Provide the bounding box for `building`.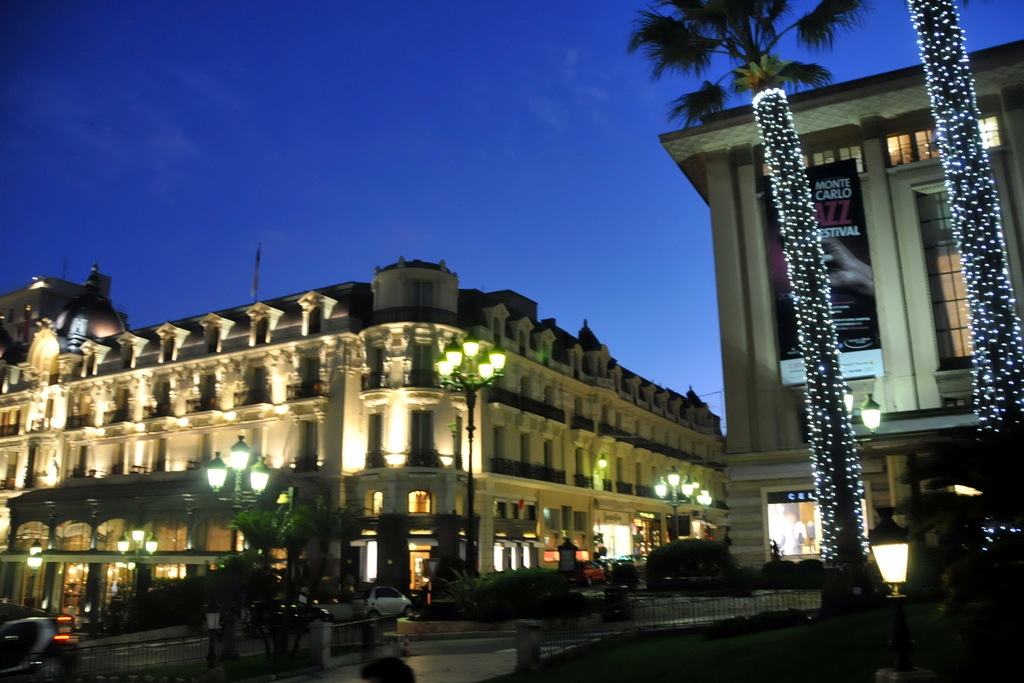
[left=659, top=35, right=1023, bottom=576].
